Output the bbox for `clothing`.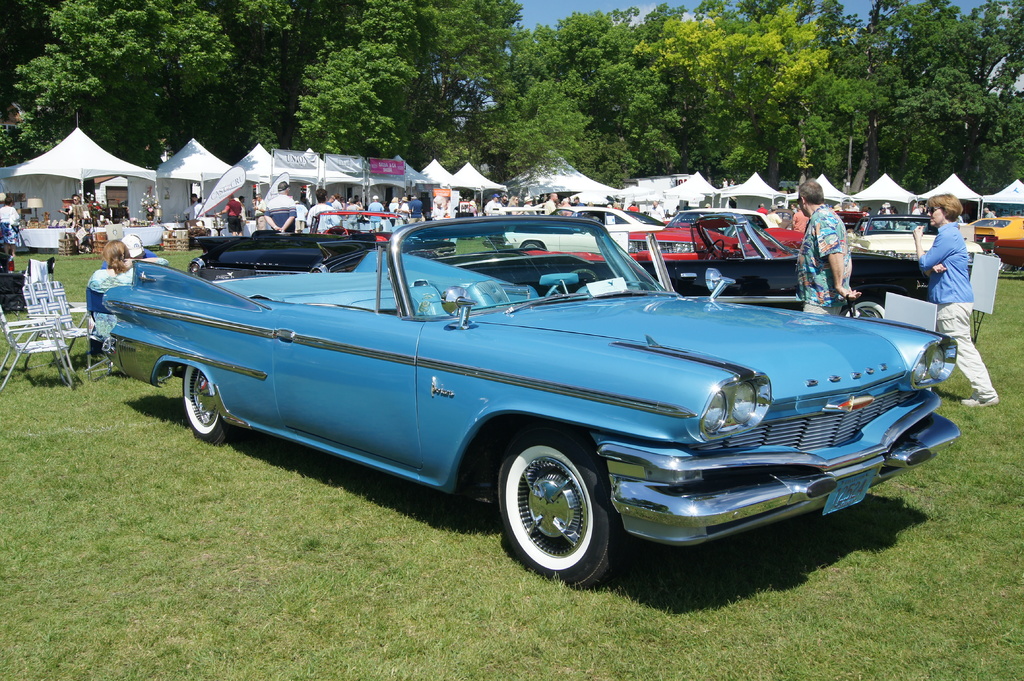
locate(794, 207, 807, 232).
